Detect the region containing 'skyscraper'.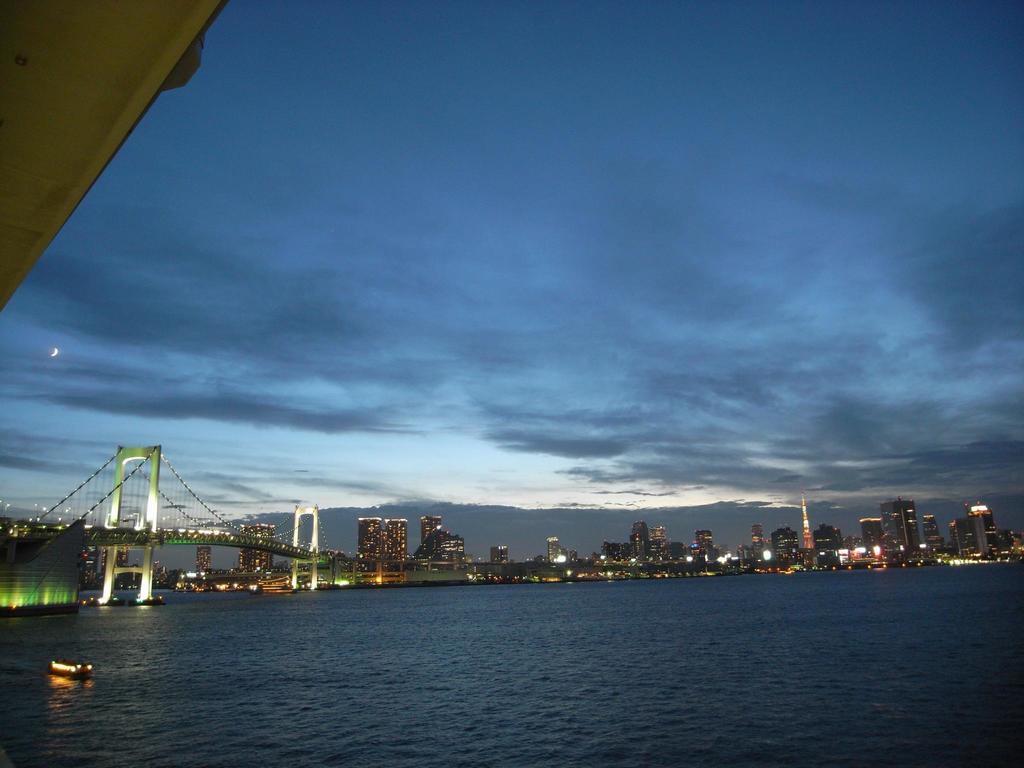
353,517,415,589.
